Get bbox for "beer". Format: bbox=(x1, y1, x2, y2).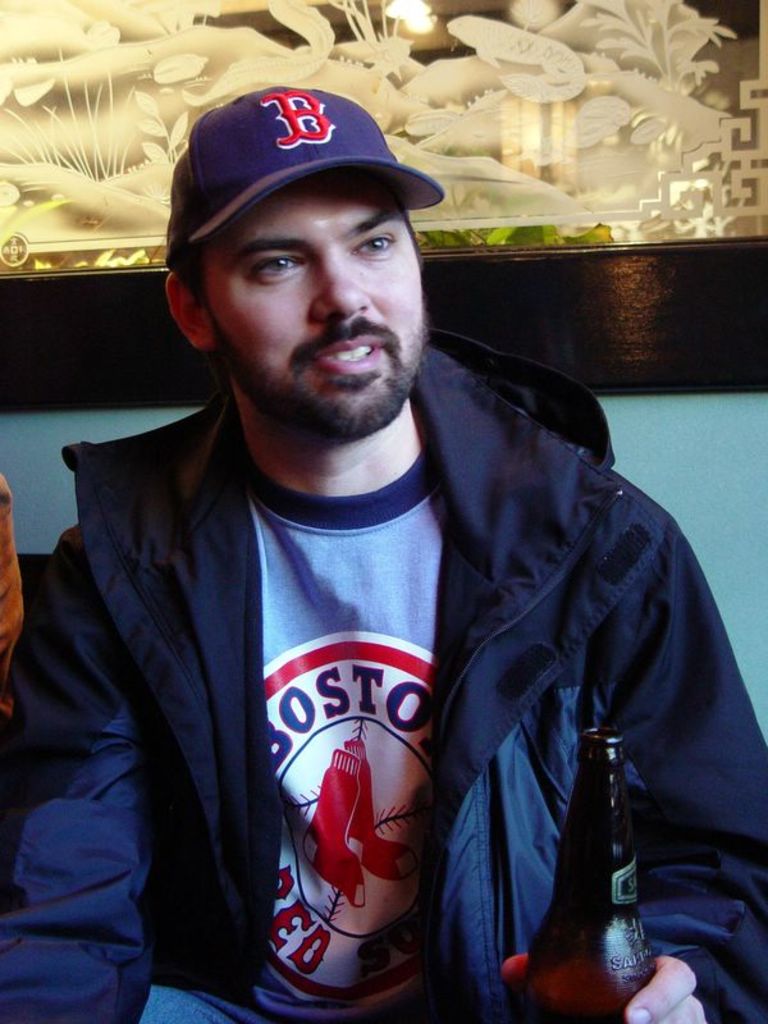
bbox=(511, 733, 672, 1023).
